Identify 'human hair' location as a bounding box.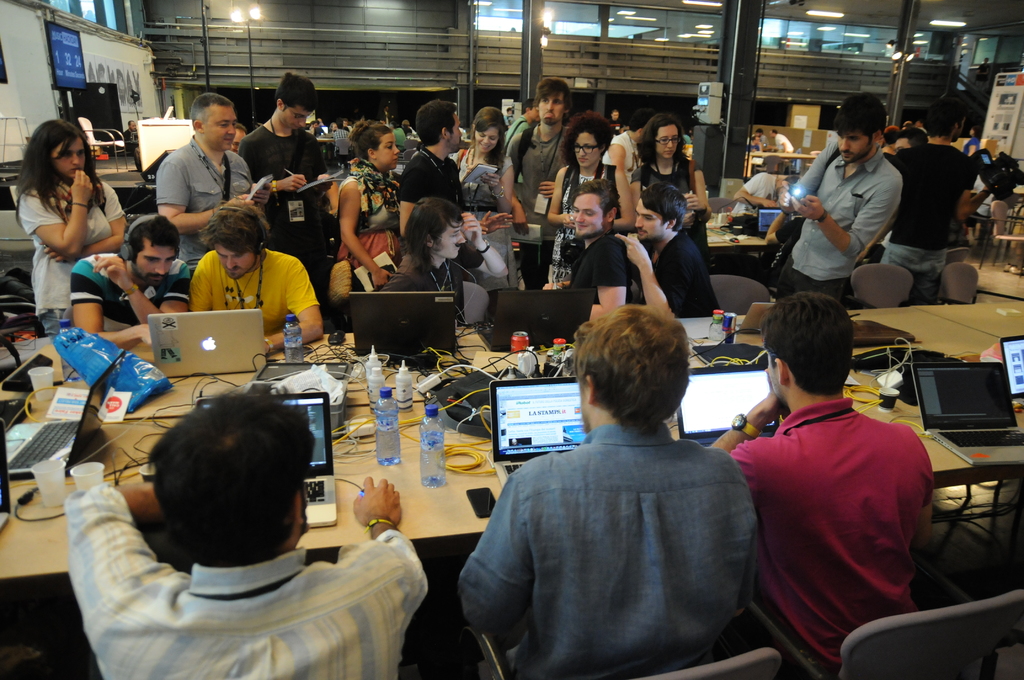
[x1=17, y1=119, x2=104, y2=228].
